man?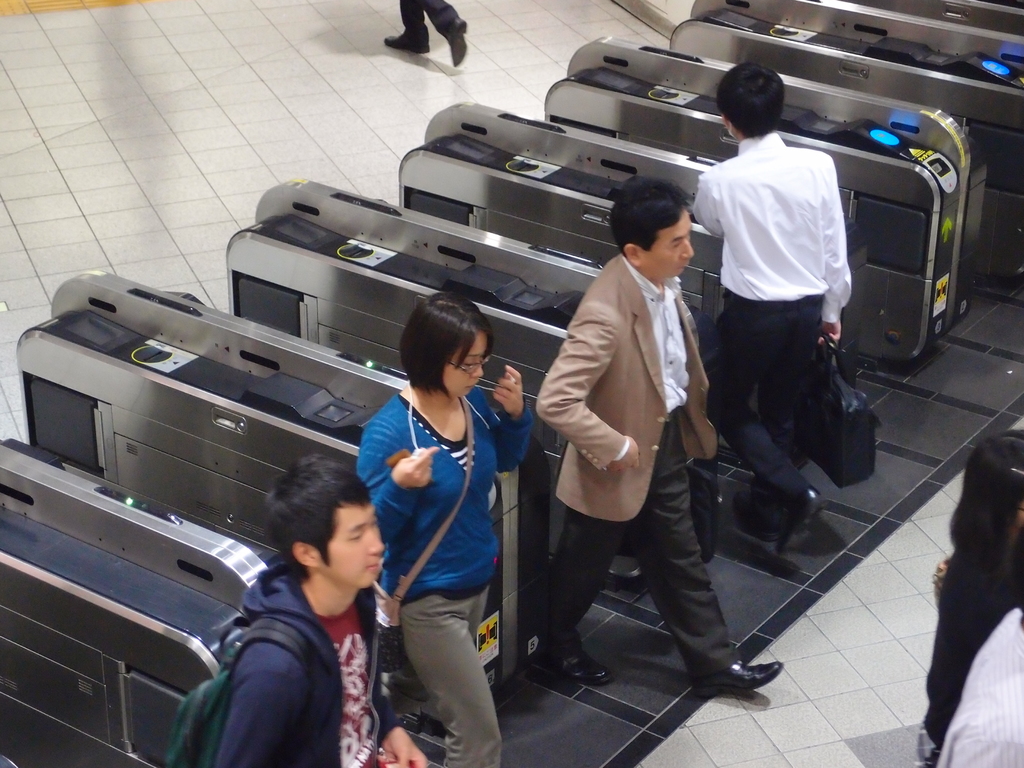
l=211, t=455, r=428, b=767
